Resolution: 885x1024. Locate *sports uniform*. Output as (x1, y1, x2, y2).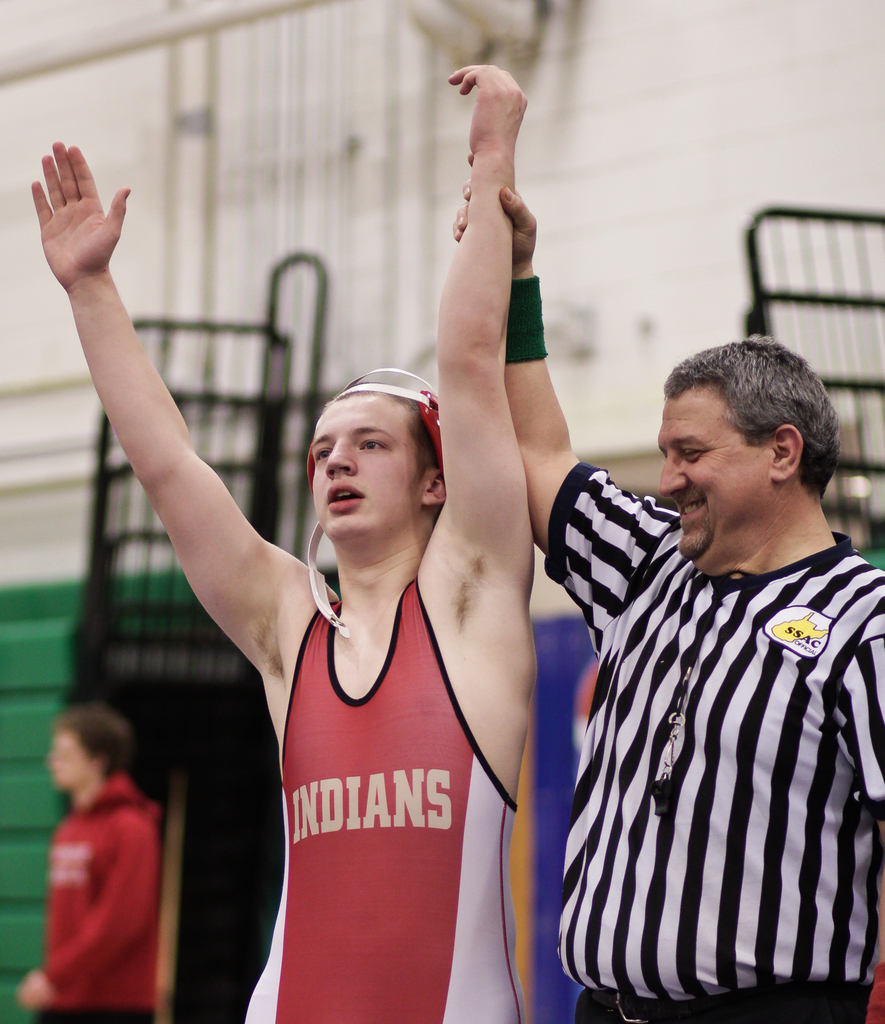
(150, 245, 608, 1012).
